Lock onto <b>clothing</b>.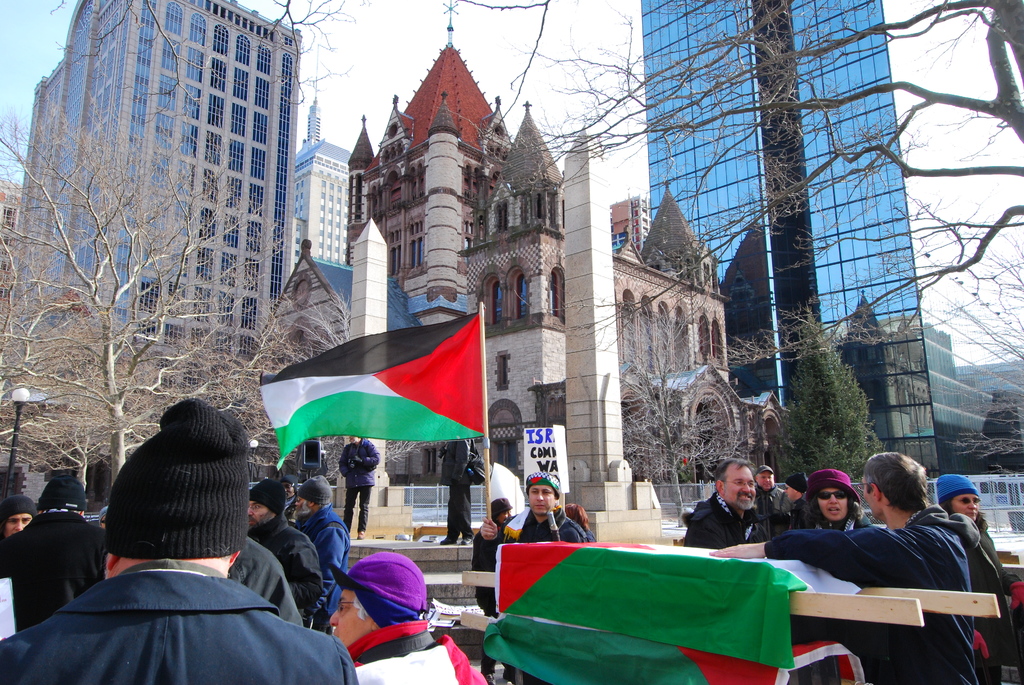
Locked: pyautogui.locateOnScreen(951, 510, 1023, 642).
